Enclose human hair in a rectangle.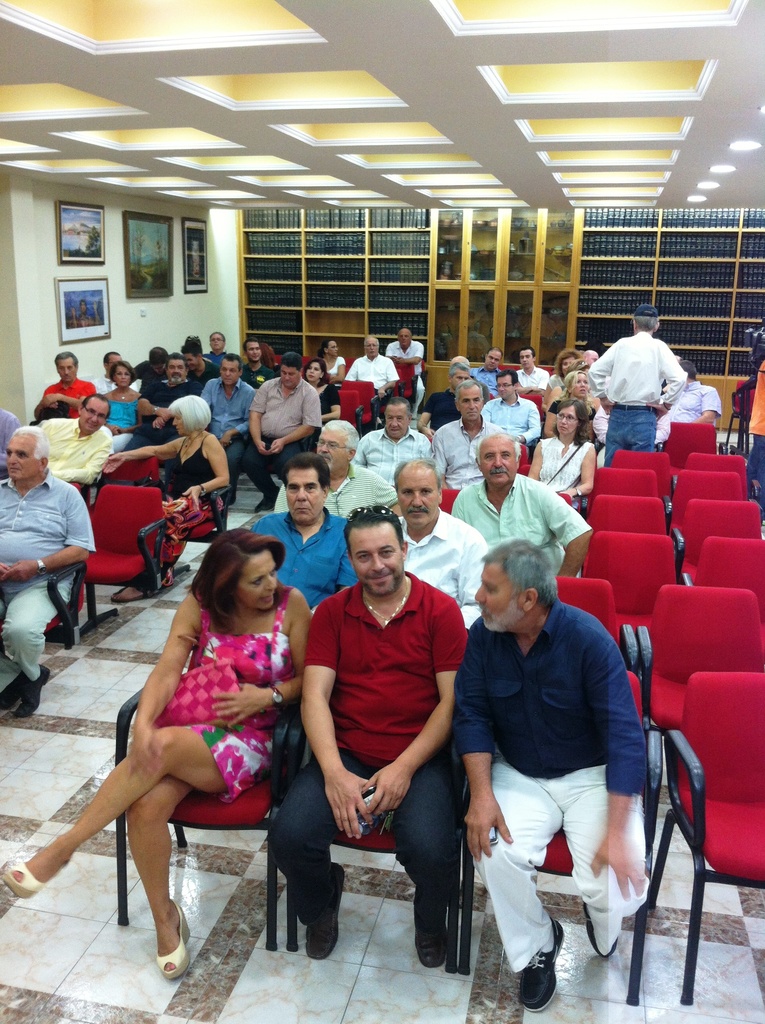
BBox(564, 369, 592, 392).
